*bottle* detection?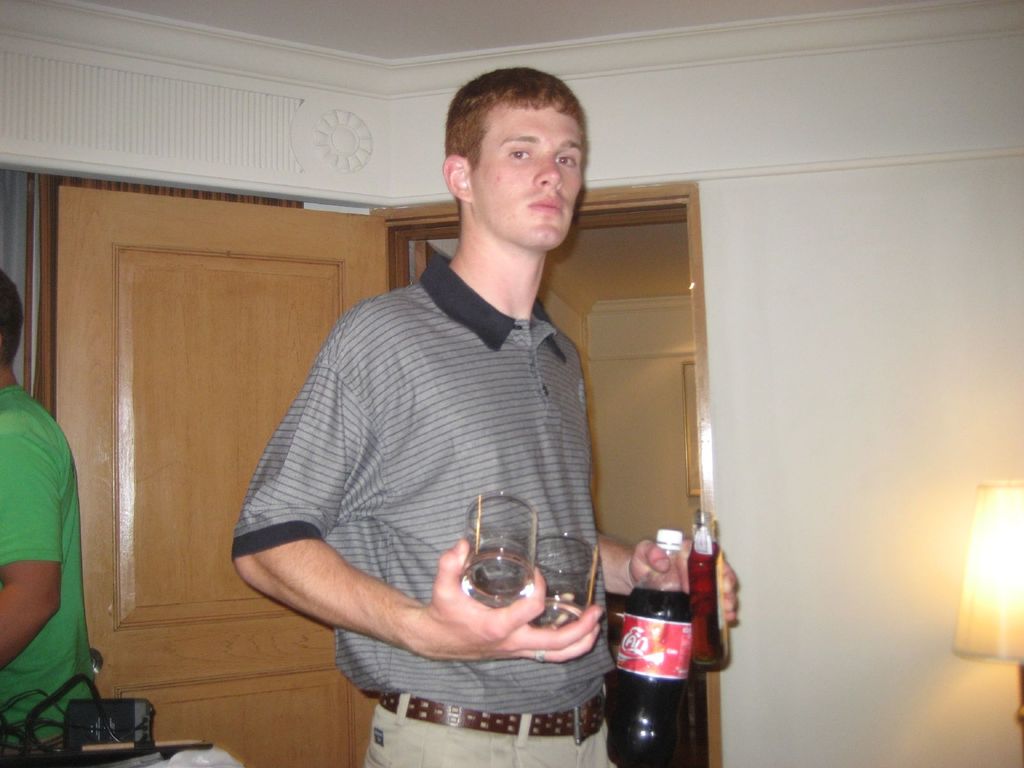
[x1=691, y1=509, x2=732, y2=675]
